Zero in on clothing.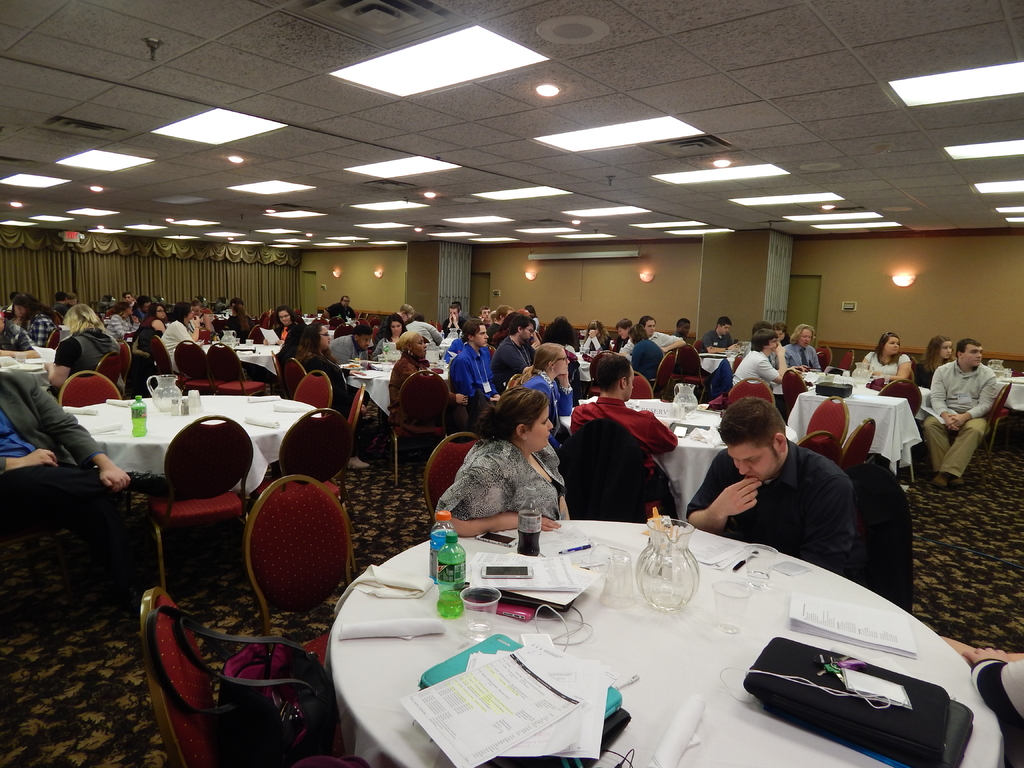
Zeroed in: 781, 333, 819, 373.
